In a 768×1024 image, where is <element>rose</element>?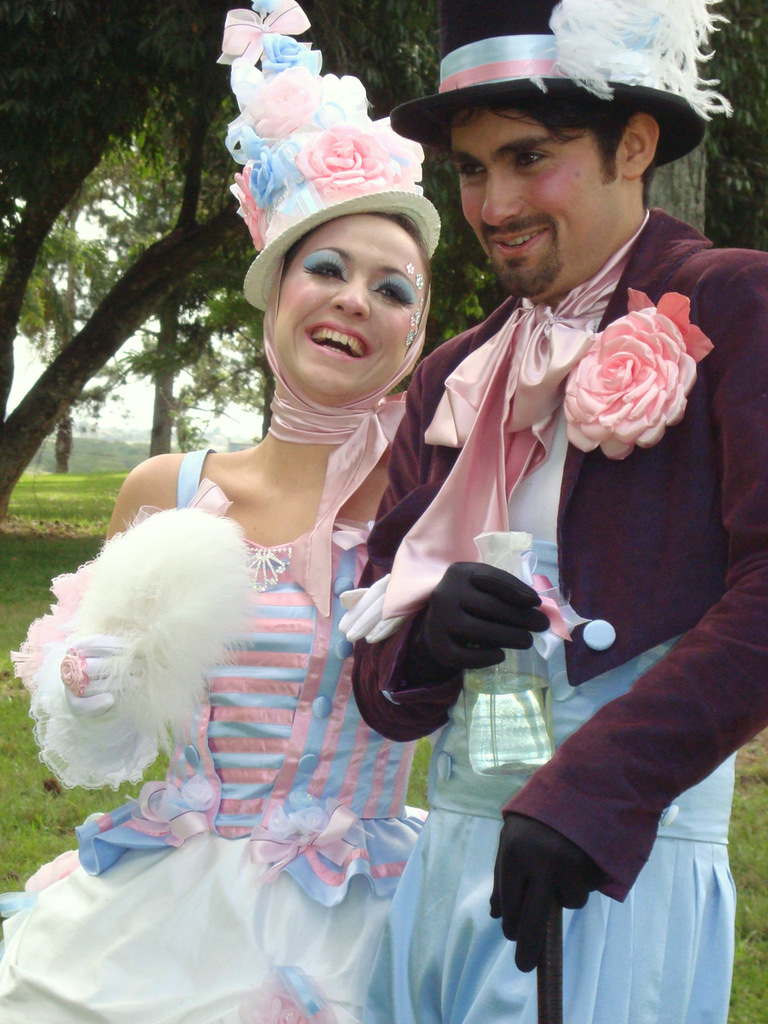
(left=560, top=304, right=698, bottom=459).
